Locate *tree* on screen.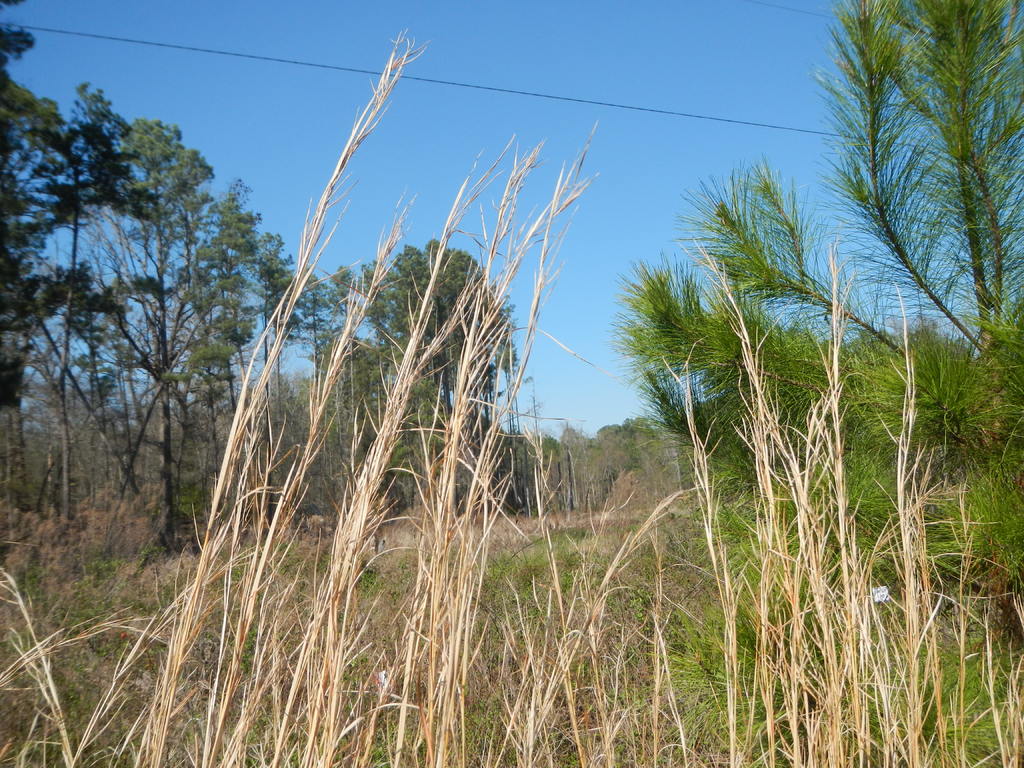
On screen at (x1=527, y1=1, x2=1023, y2=659).
